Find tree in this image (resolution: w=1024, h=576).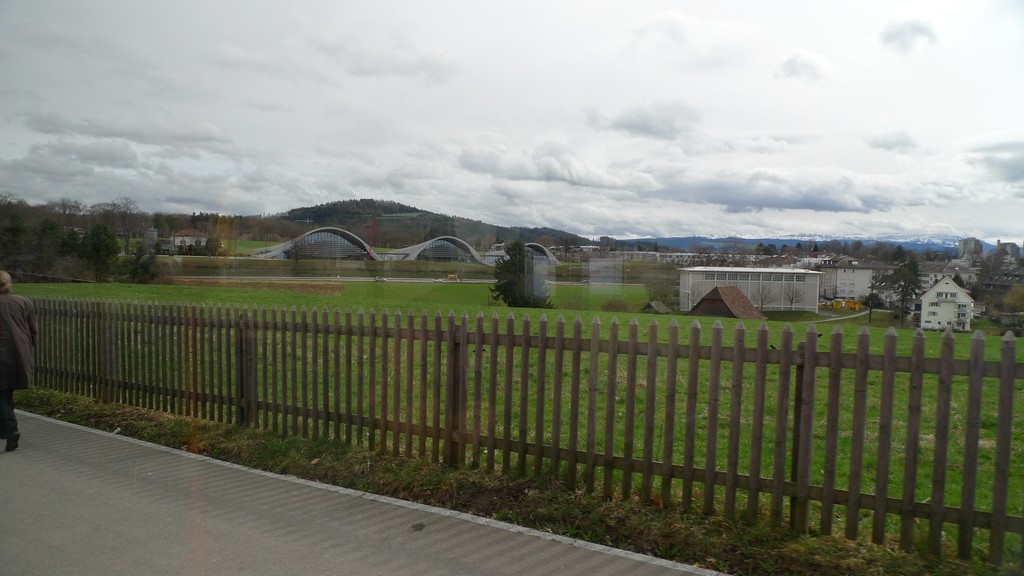
detection(1000, 284, 1023, 335).
